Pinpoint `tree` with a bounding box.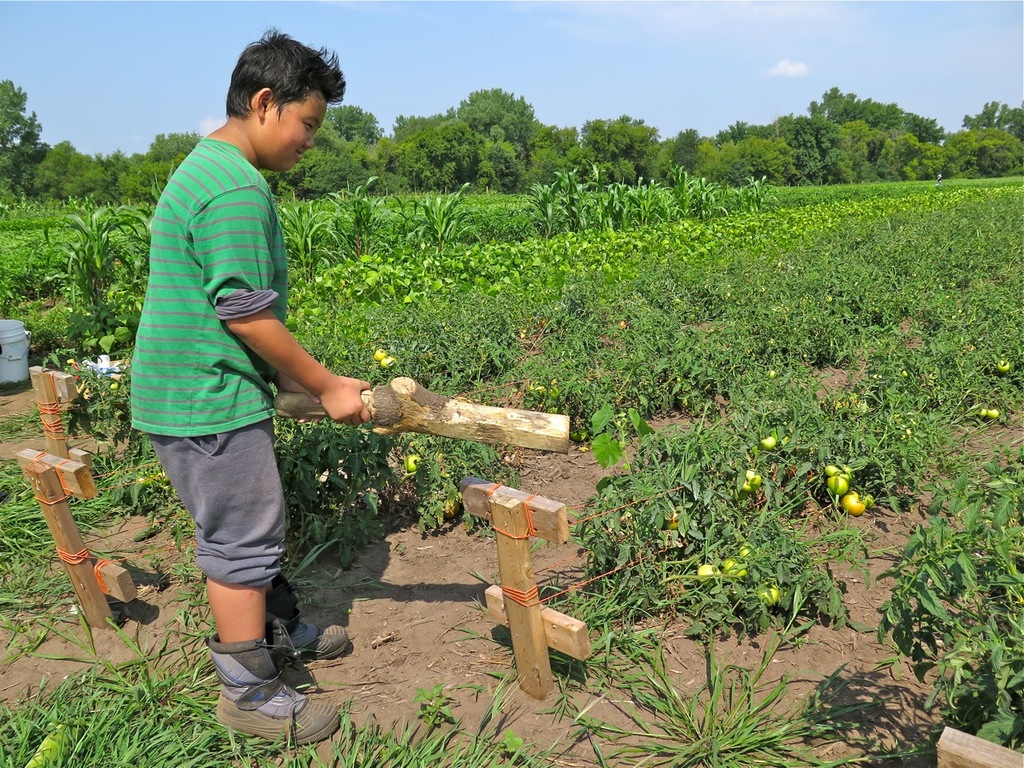
{"x1": 242, "y1": 108, "x2": 390, "y2": 204}.
